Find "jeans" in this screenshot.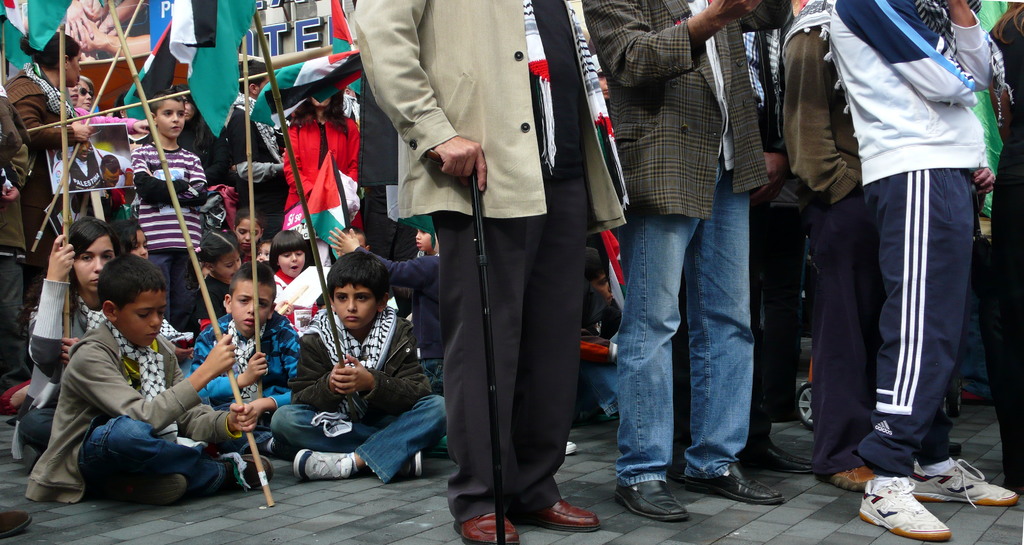
The bounding box for "jeans" is (x1=430, y1=179, x2=581, y2=530).
